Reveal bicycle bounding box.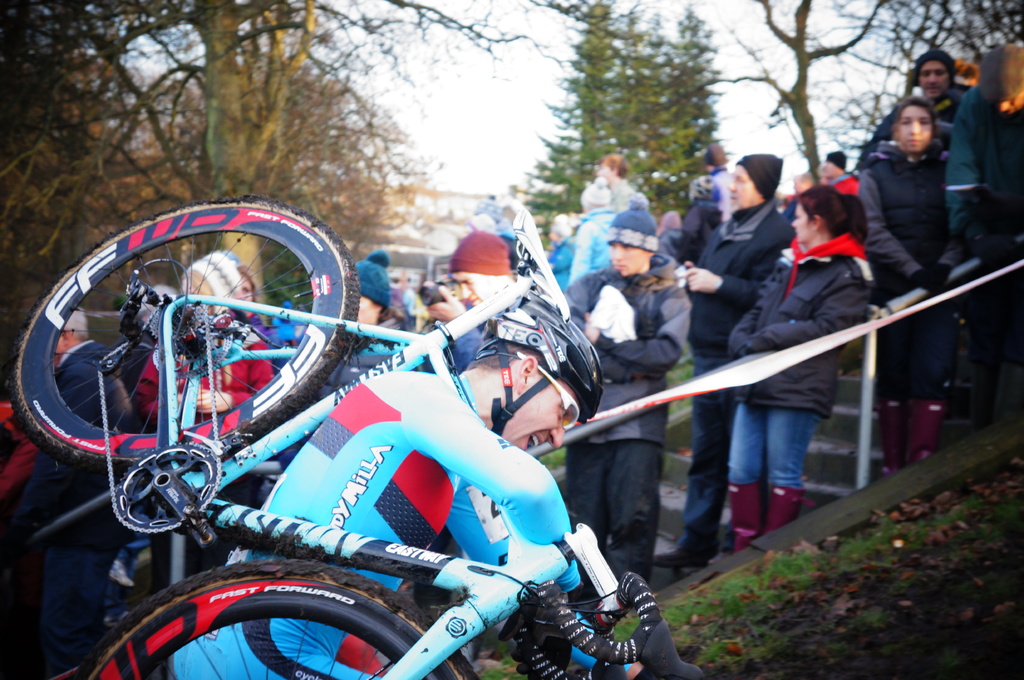
Revealed: 0:177:506:648.
